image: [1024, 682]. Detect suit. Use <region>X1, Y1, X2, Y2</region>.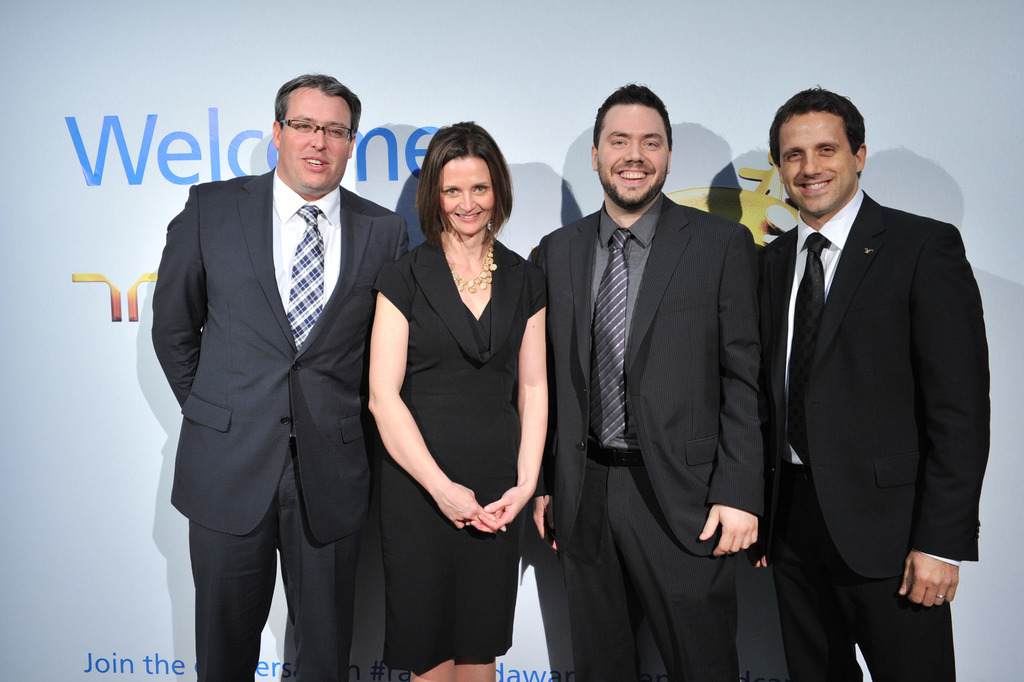
<region>533, 193, 760, 681</region>.
